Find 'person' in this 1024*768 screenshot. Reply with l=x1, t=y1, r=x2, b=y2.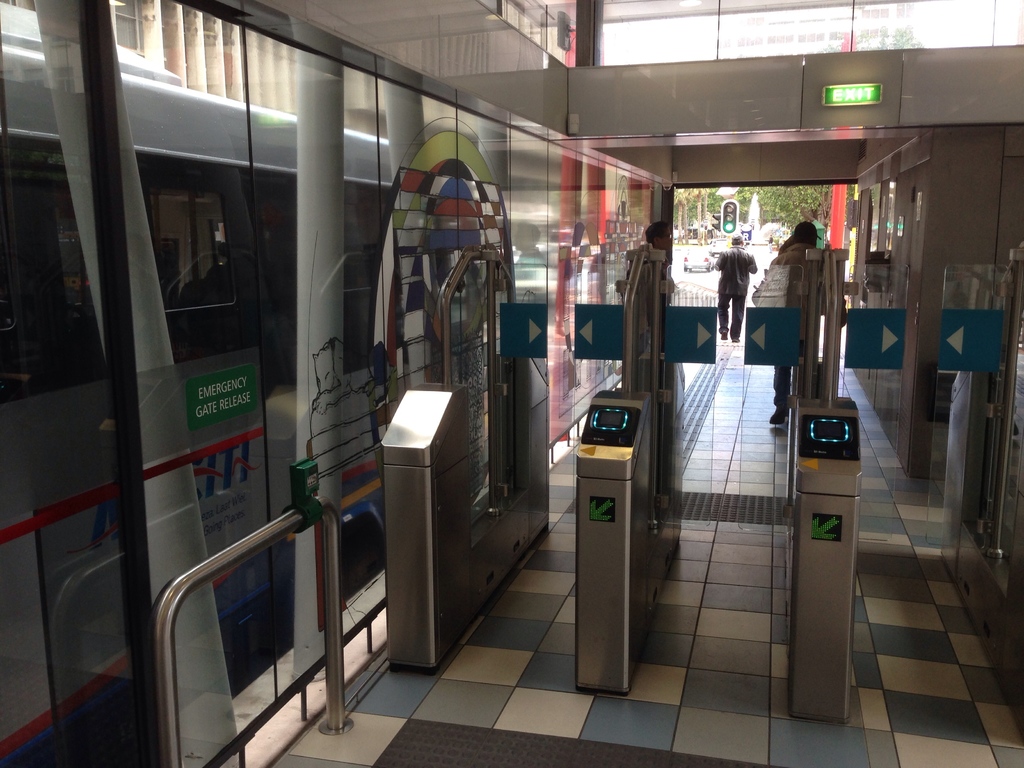
l=716, t=234, r=758, b=339.
